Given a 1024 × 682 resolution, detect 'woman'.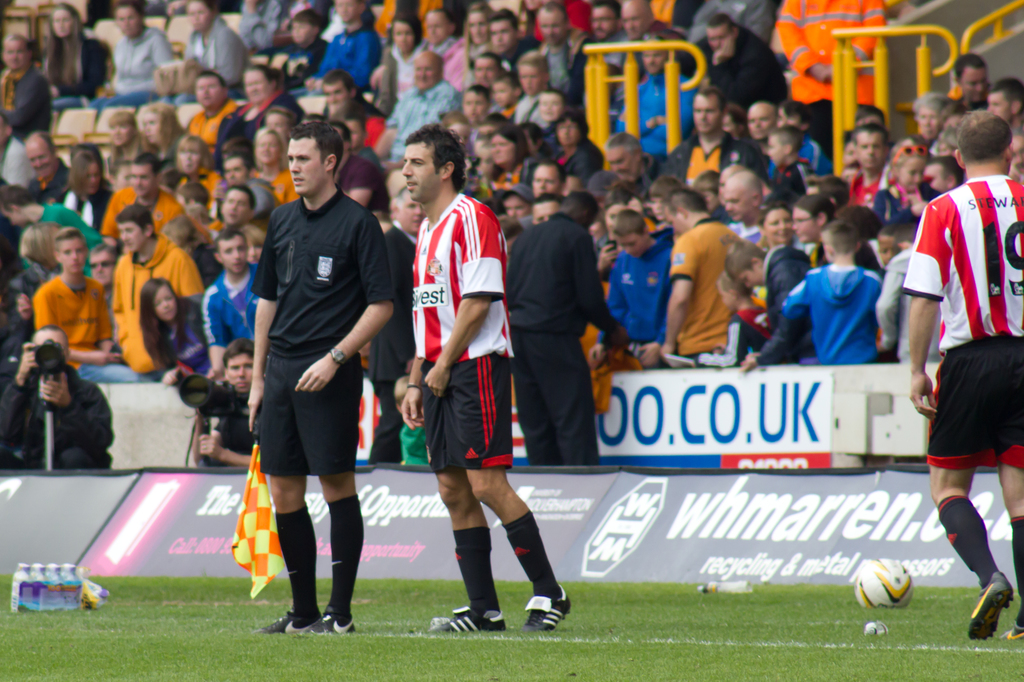
bbox=[252, 127, 300, 202].
